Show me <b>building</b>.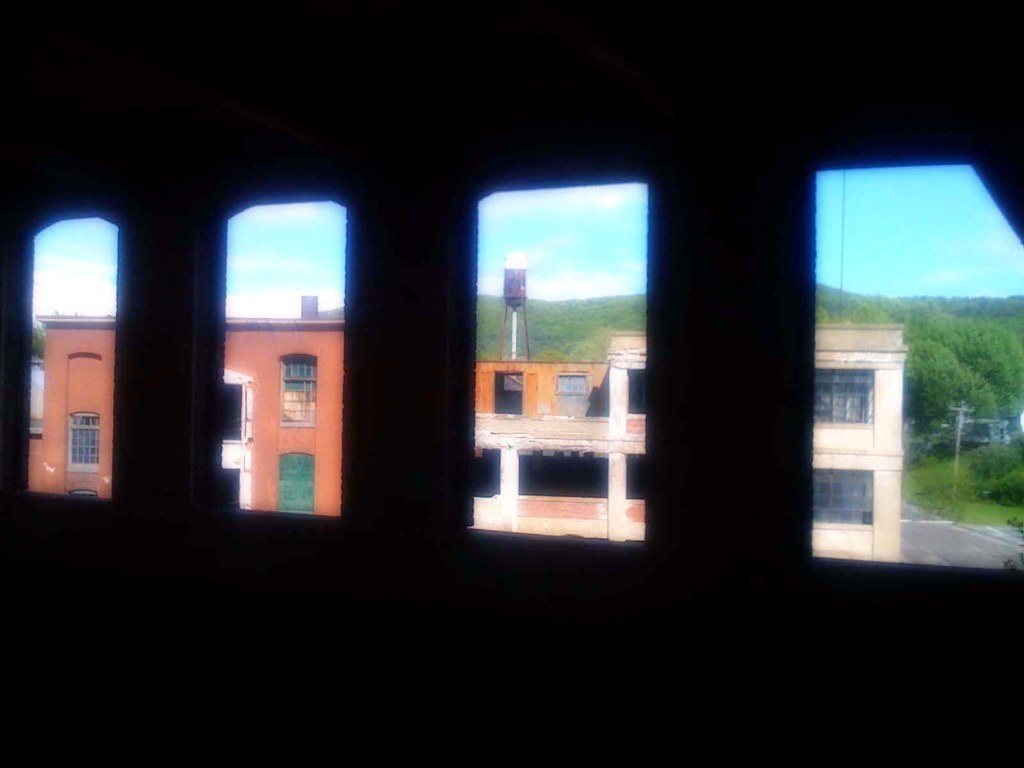
<b>building</b> is here: [x1=473, y1=325, x2=909, y2=562].
